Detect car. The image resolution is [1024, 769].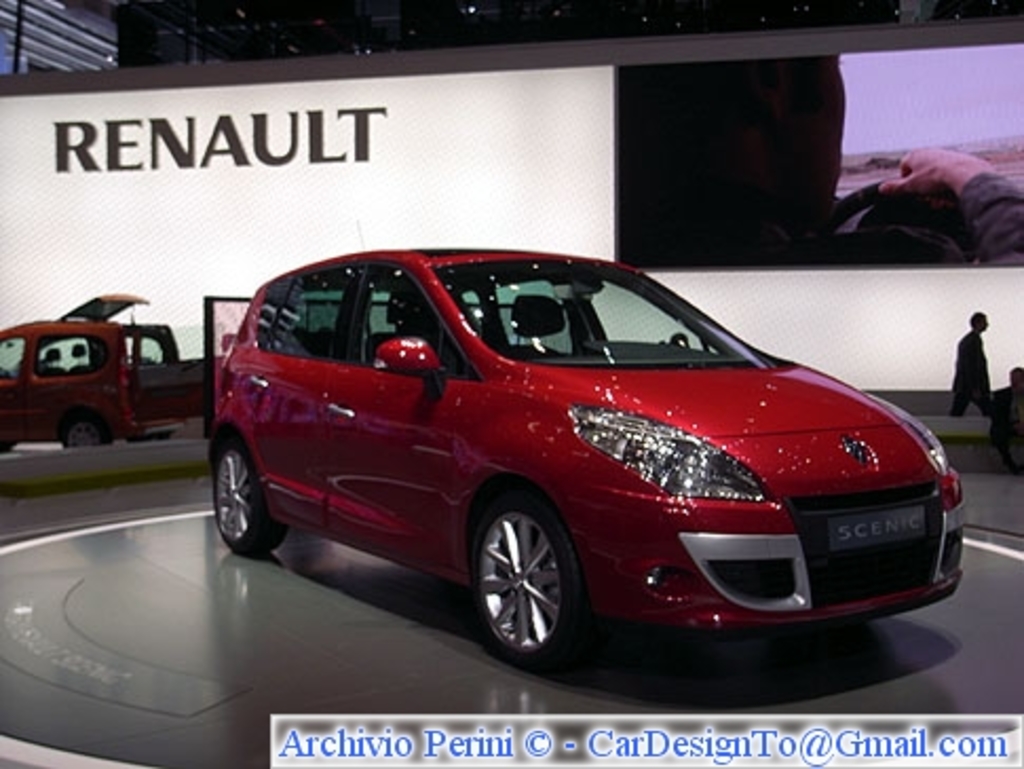
0 298 209 450.
